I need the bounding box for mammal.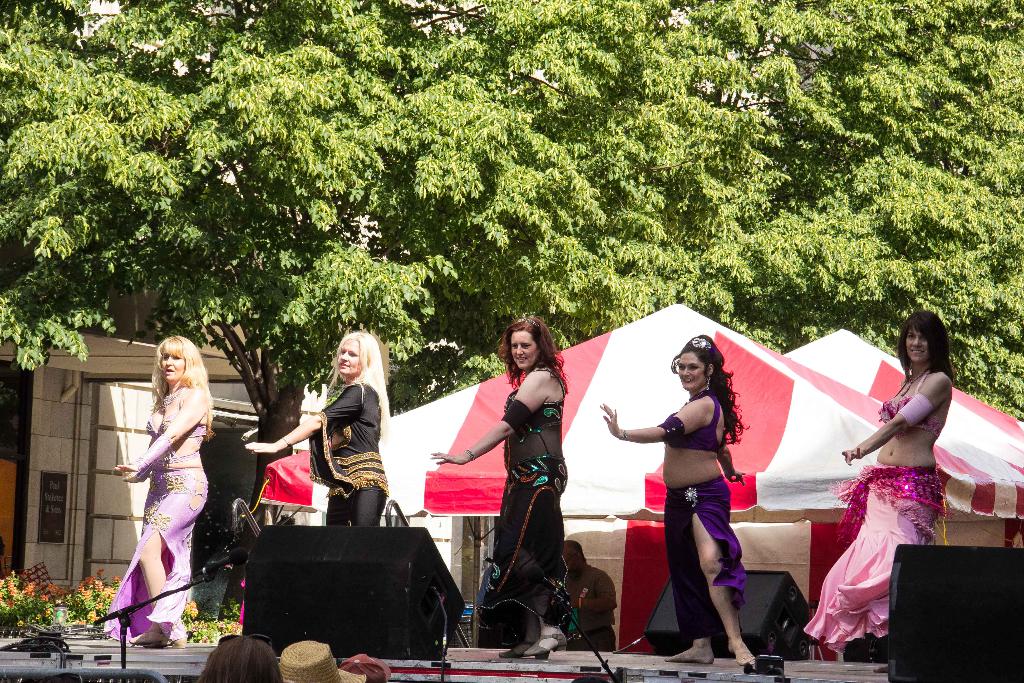
Here it is: 242 329 385 529.
